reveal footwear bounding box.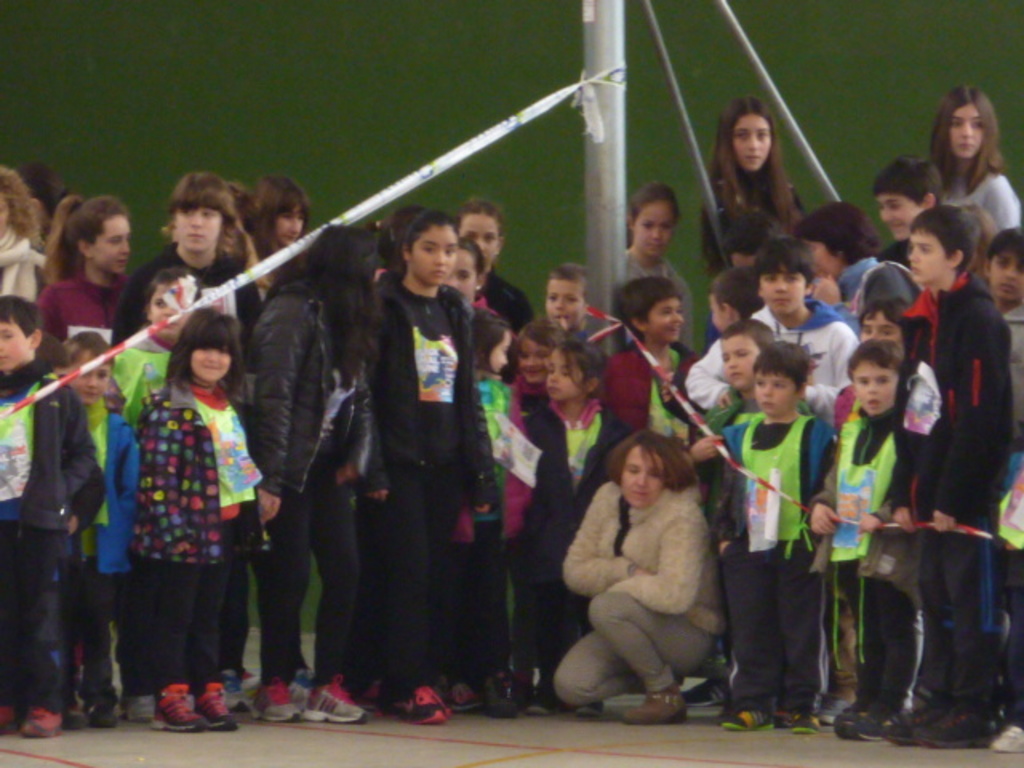
Revealed: bbox(790, 709, 818, 733).
